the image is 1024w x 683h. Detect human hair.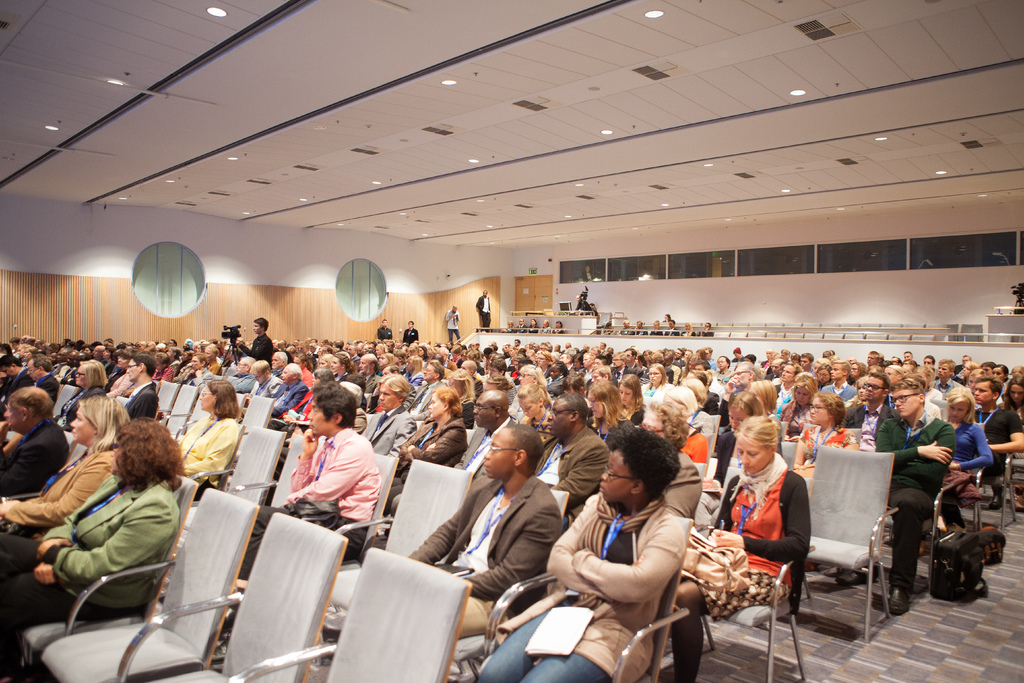
Detection: x1=728, y1=390, x2=766, y2=418.
